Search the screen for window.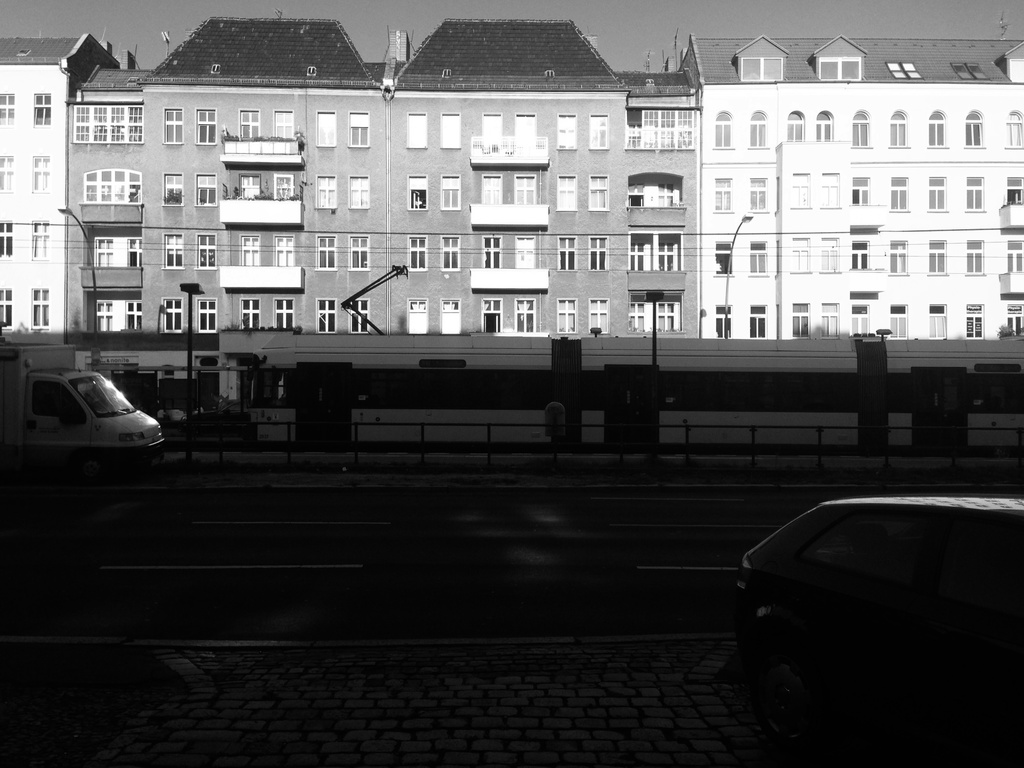
Found at 931,108,944,149.
